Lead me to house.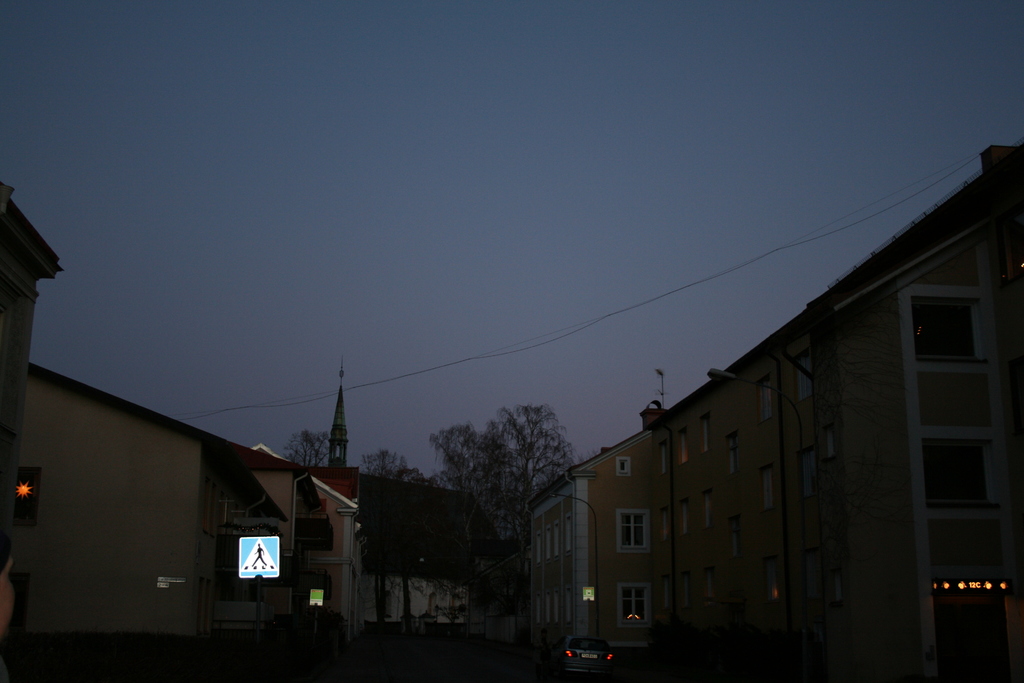
Lead to Rect(11, 411, 347, 632).
